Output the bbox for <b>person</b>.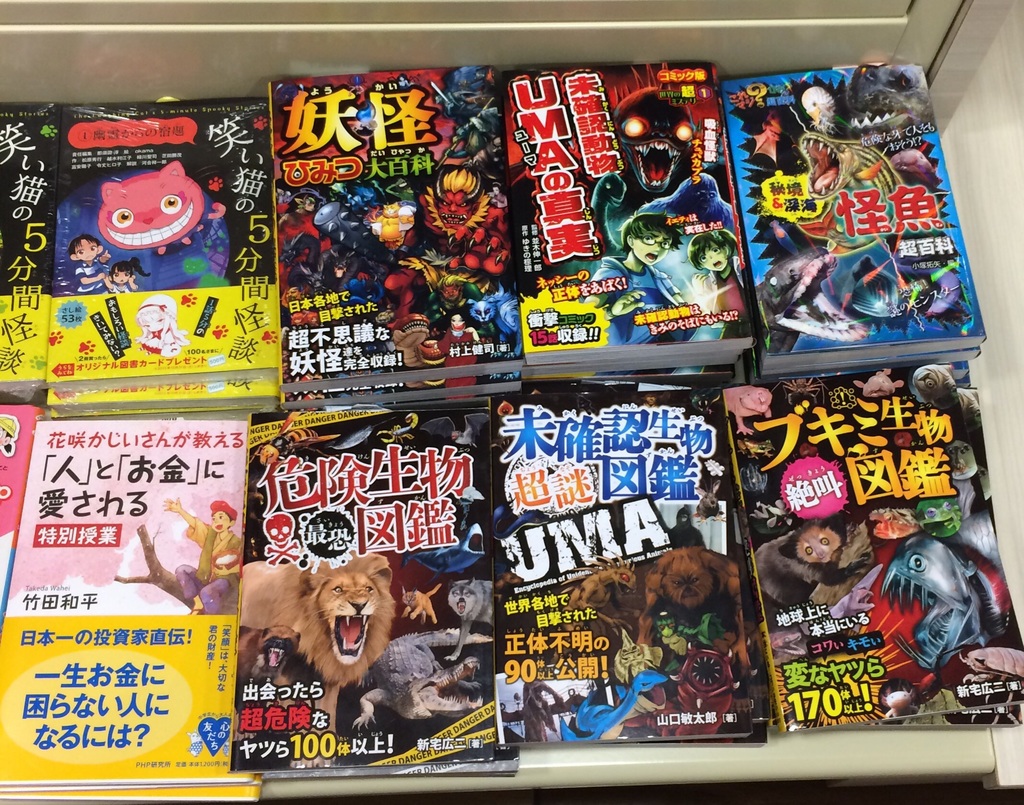
[109,259,145,289].
